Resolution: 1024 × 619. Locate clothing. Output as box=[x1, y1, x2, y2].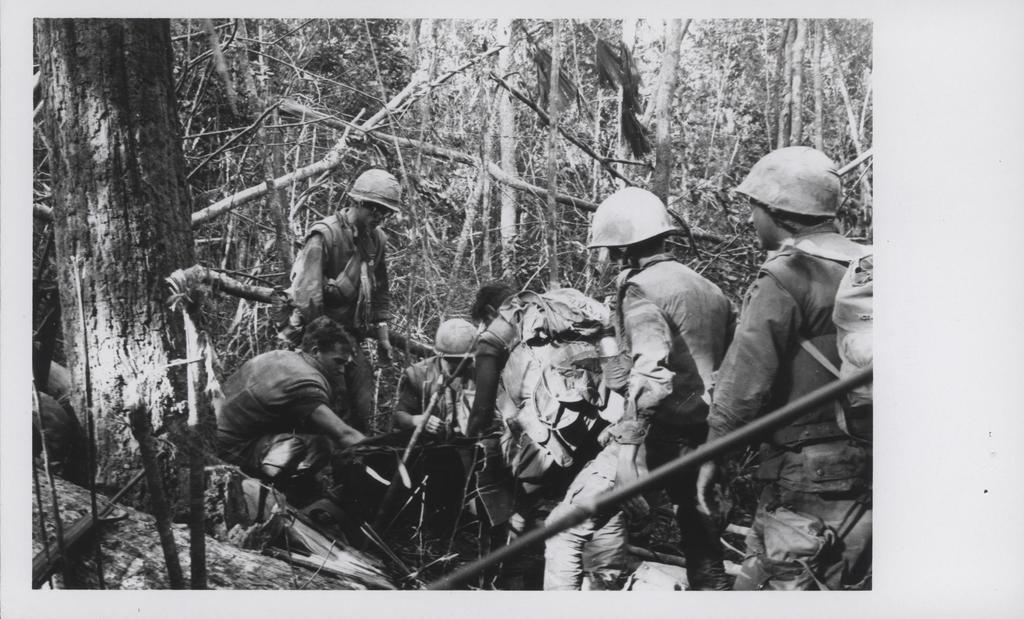
box=[195, 324, 370, 494].
